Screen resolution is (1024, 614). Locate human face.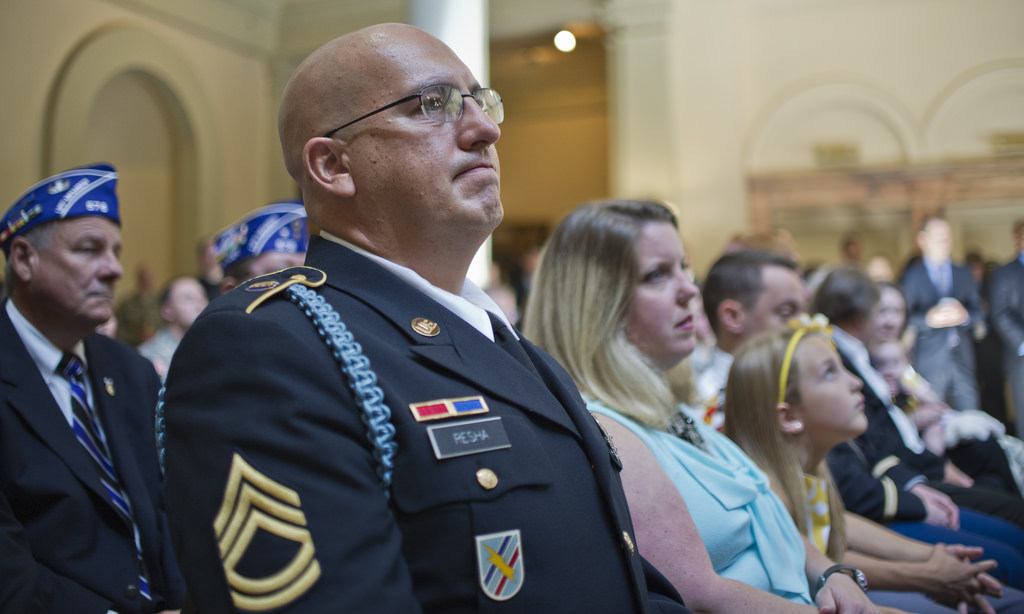
[743, 267, 807, 338].
